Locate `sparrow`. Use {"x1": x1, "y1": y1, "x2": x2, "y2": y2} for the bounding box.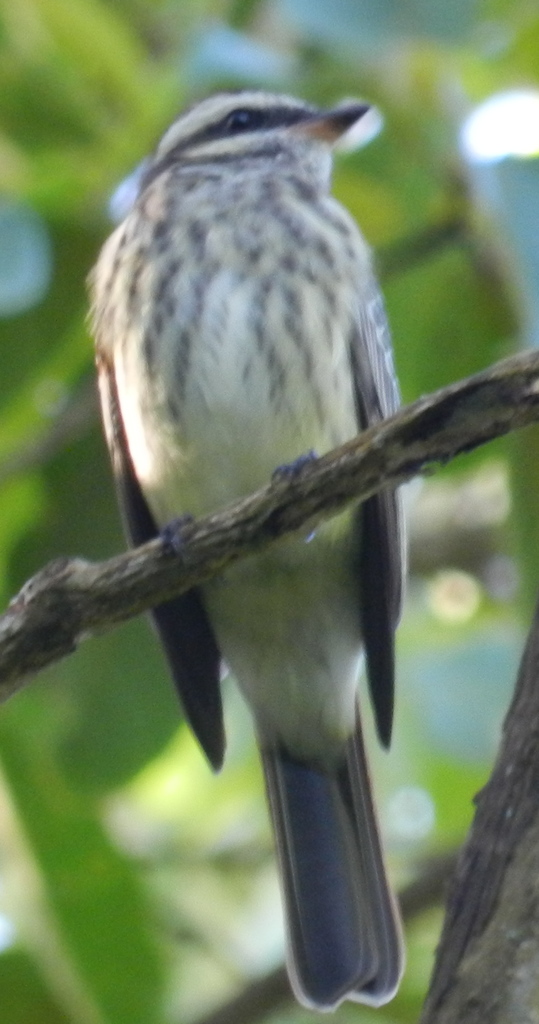
{"x1": 89, "y1": 89, "x2": 404, "y2": 1014}.
